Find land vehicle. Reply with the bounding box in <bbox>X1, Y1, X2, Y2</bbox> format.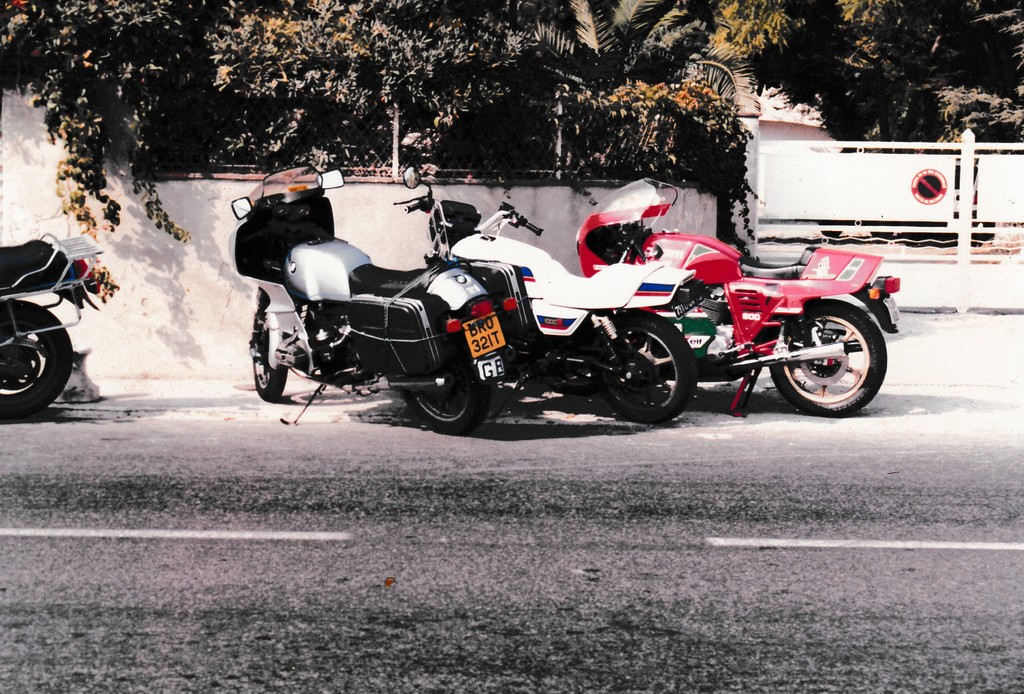
<bbox>0, 231, 108, 425</bbox>.
